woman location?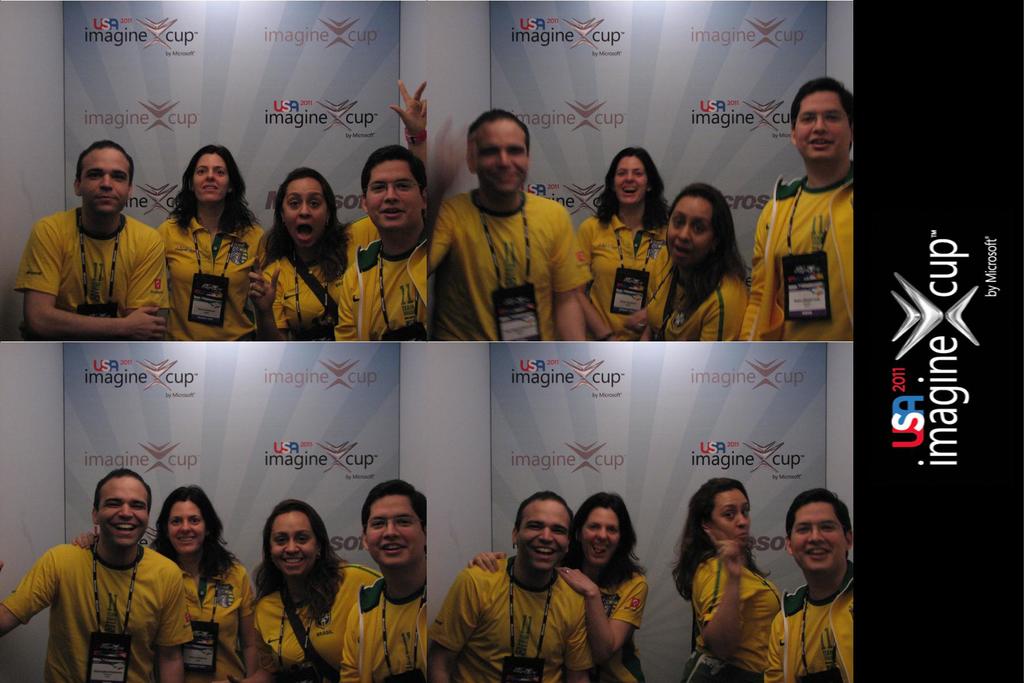
bbox=[657, 183, 755, 349]
